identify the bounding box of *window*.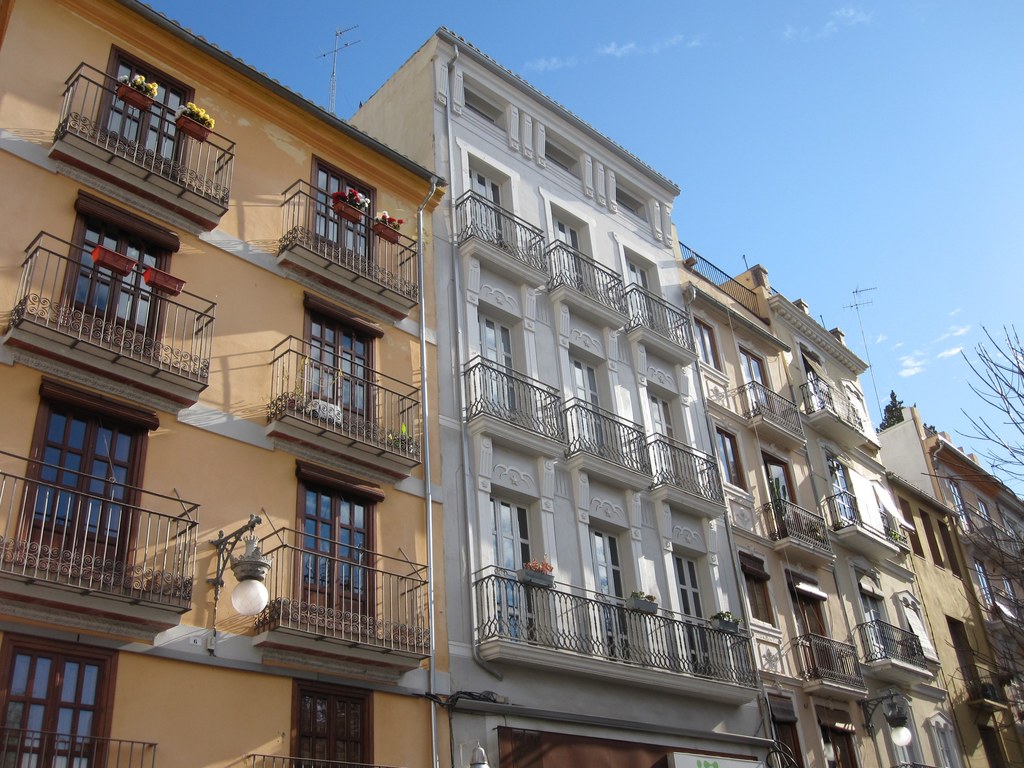
{"left": 3, "top": 384, "right": 173, "bottom": 576}.
